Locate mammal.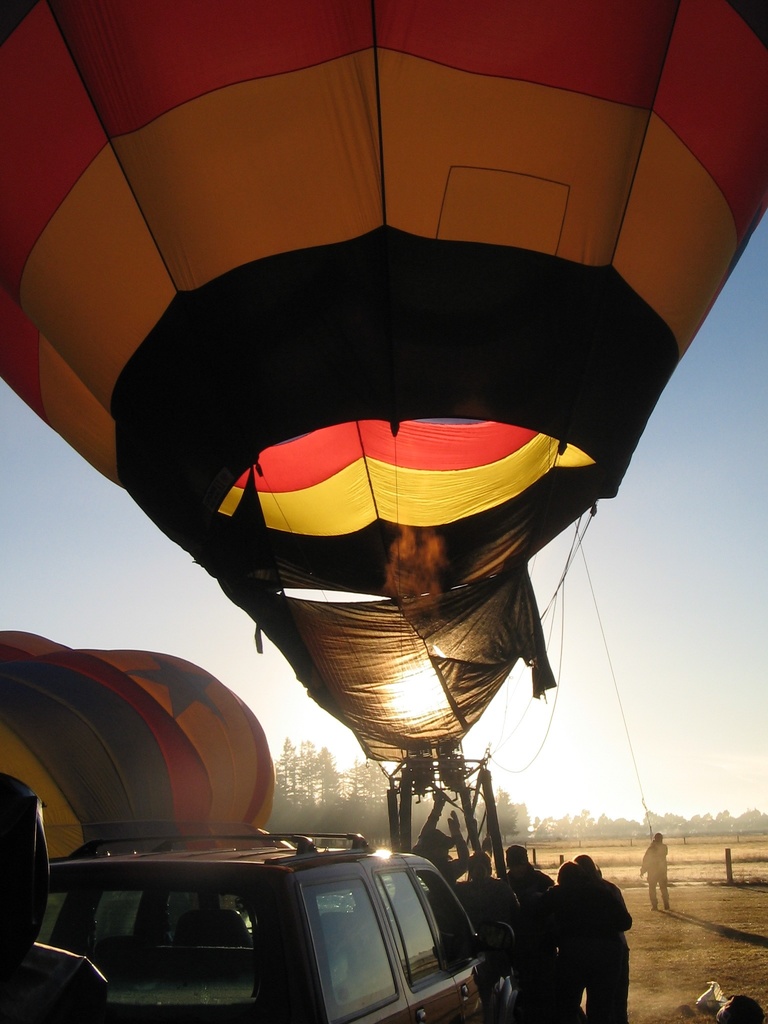
Bounding box: box(571, 852, 600, 1004).
